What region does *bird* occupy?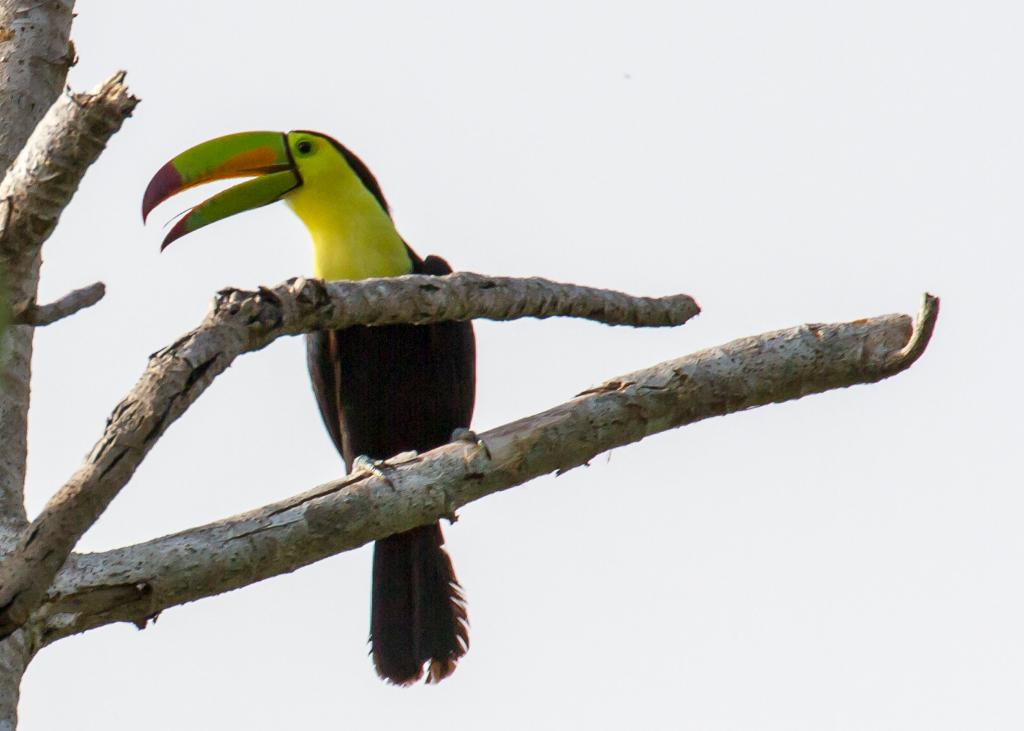
145, 128, 492, 687.
